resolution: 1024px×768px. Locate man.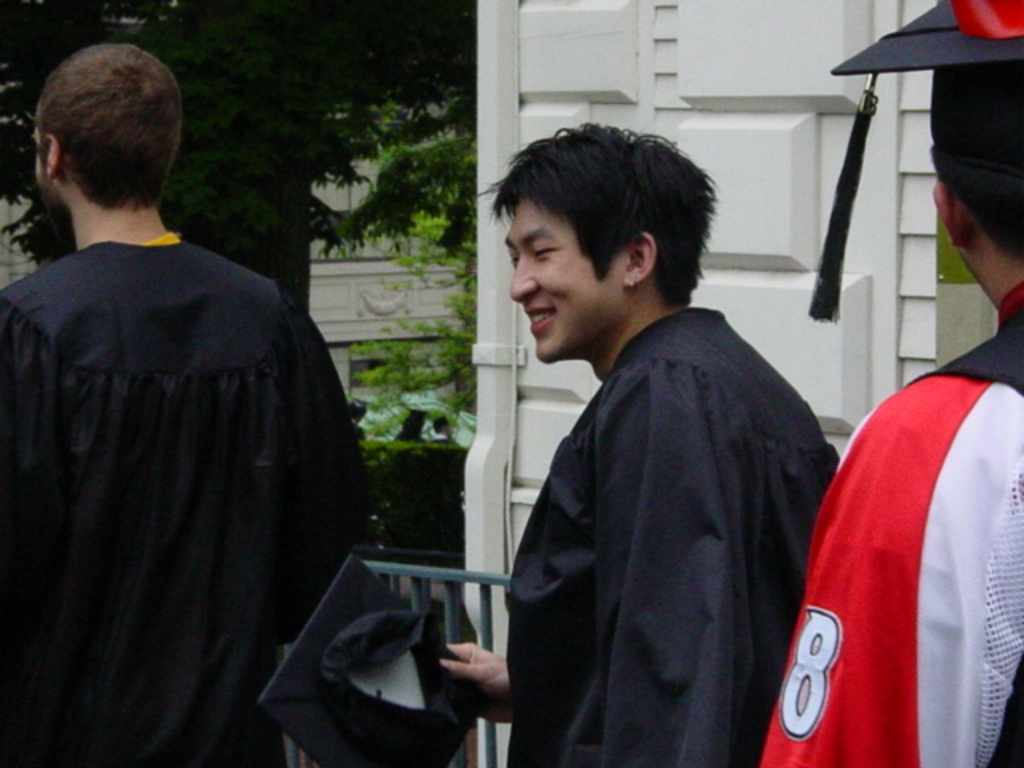
(755, 0, 1022, 766).
